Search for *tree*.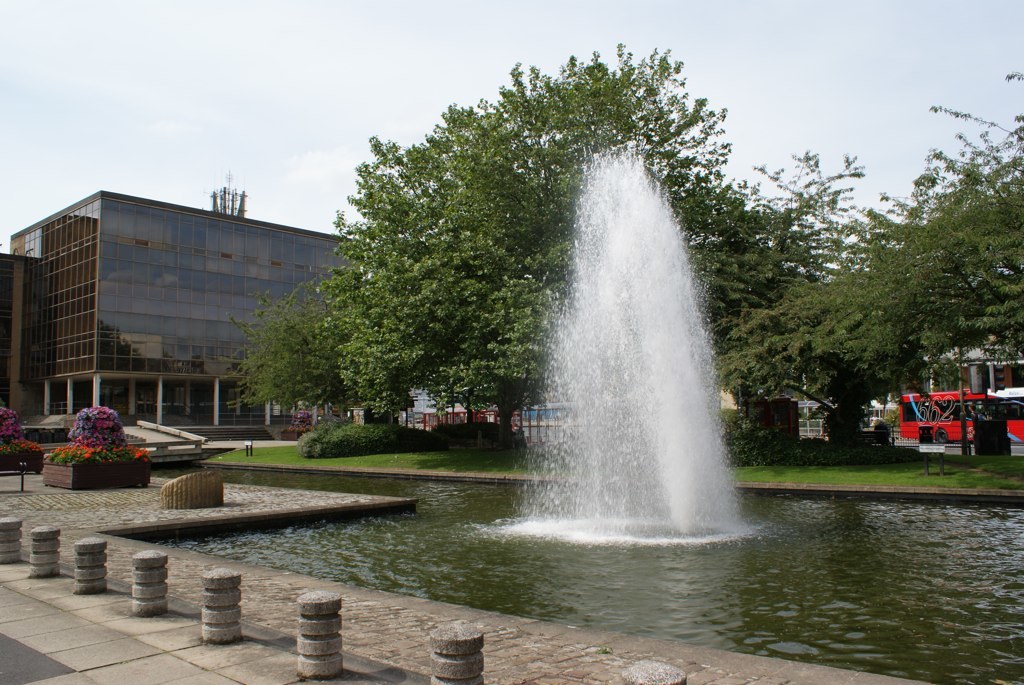
Found at crop(727, 73, 1023, 379).
